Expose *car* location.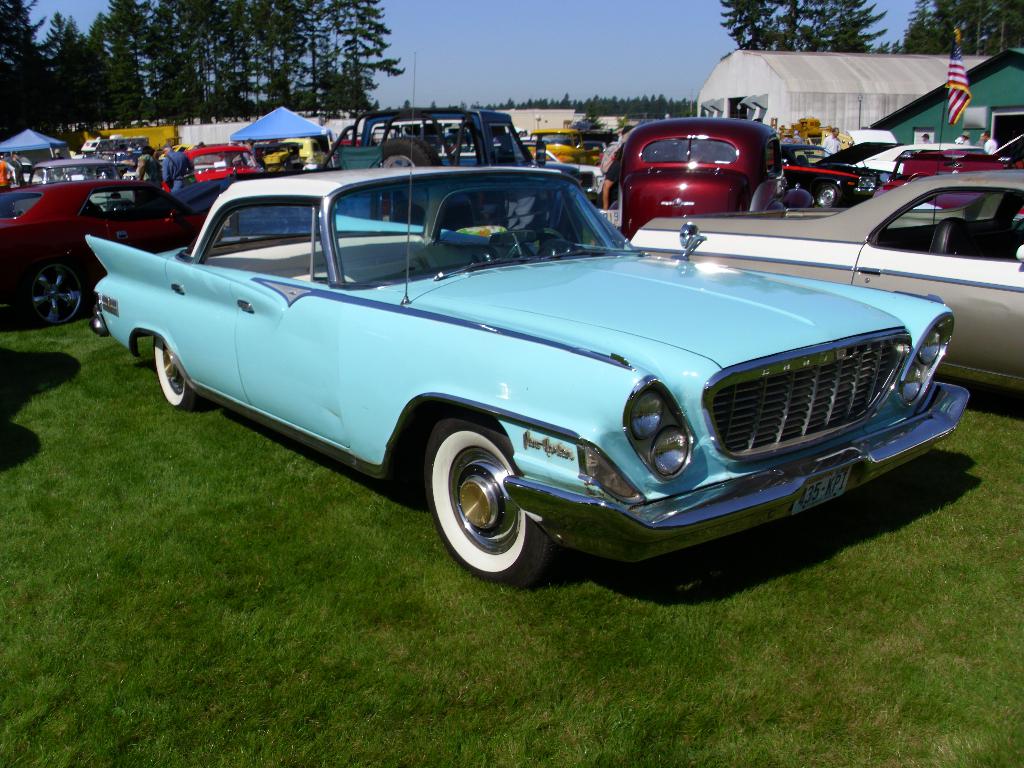
Exposed at x1=768 y1=144 x2=903 y2=205.
